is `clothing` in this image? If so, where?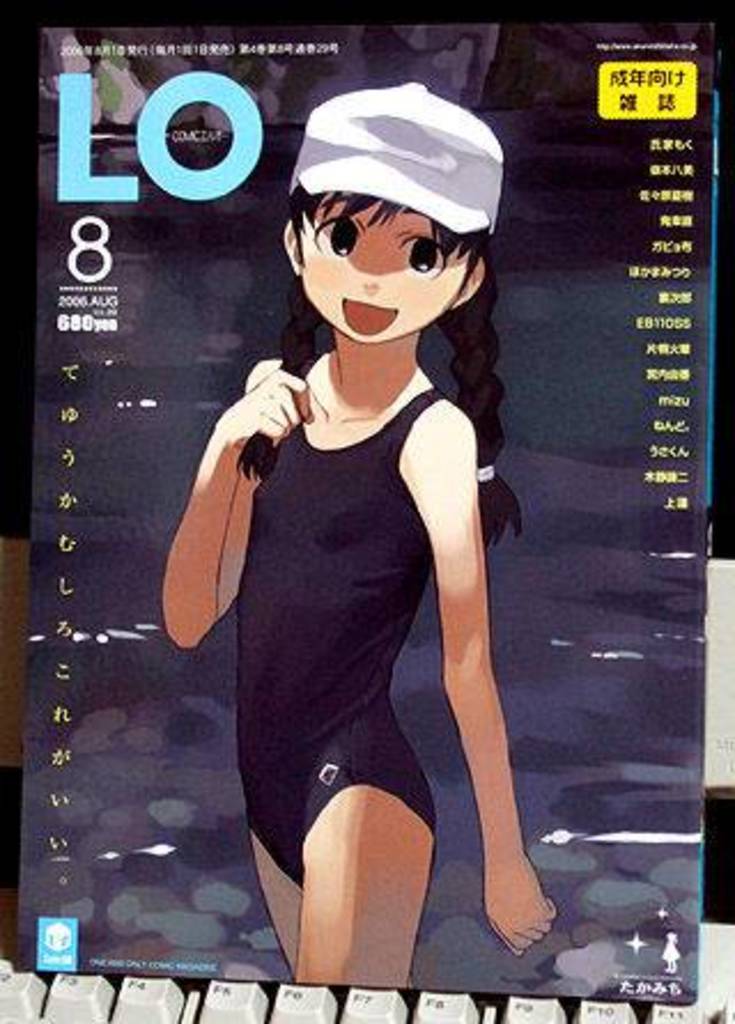
Yes, at bbox=[175, 333, 457, 893].
